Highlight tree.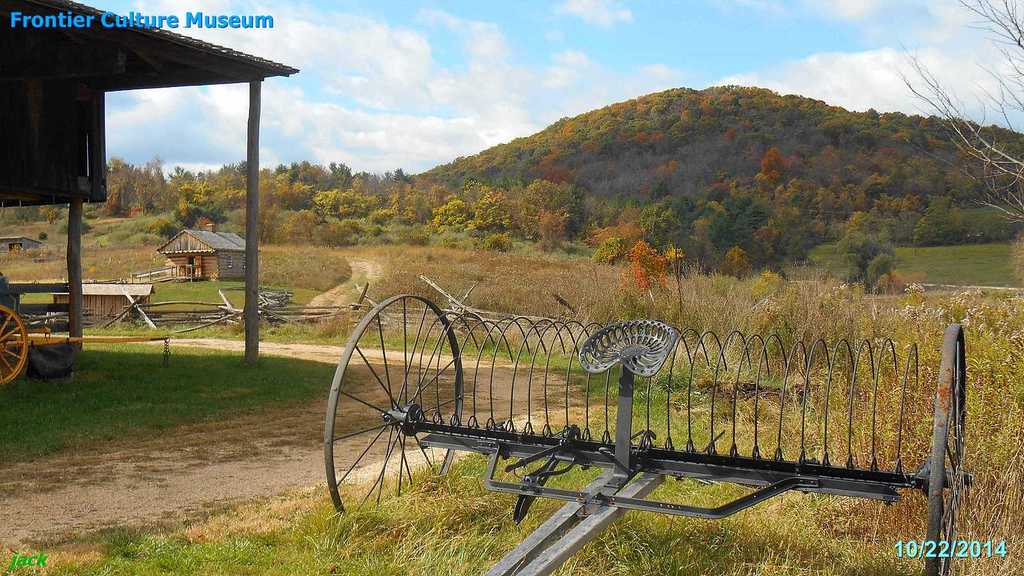
Highlighted region: detection(609, 239, 667, 314).
